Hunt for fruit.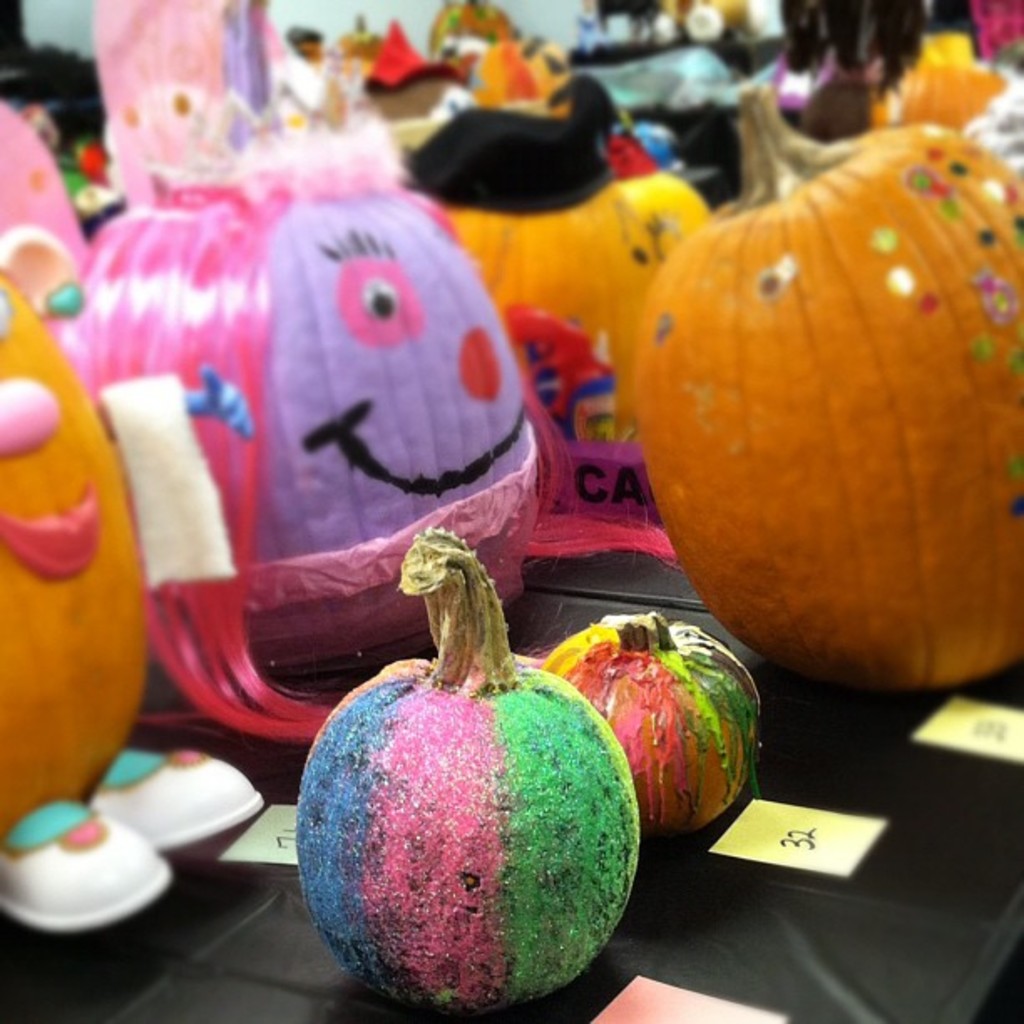
Hunted down at 636:75:1022:694.
